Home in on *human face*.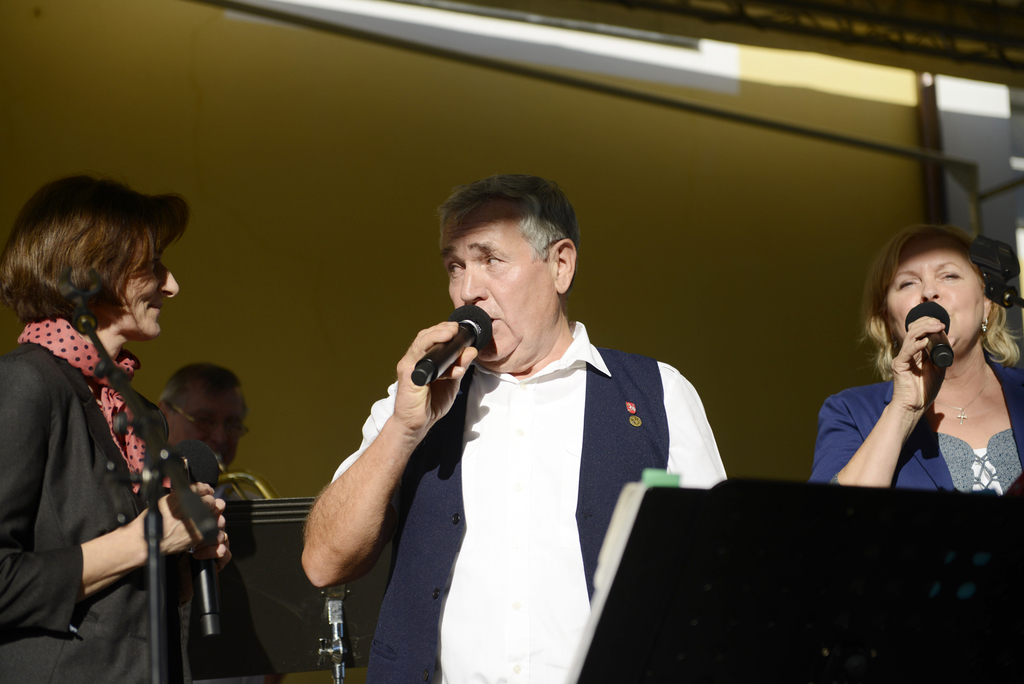
Homed in at x1=443, y1=199, x2=556, y2=368.
